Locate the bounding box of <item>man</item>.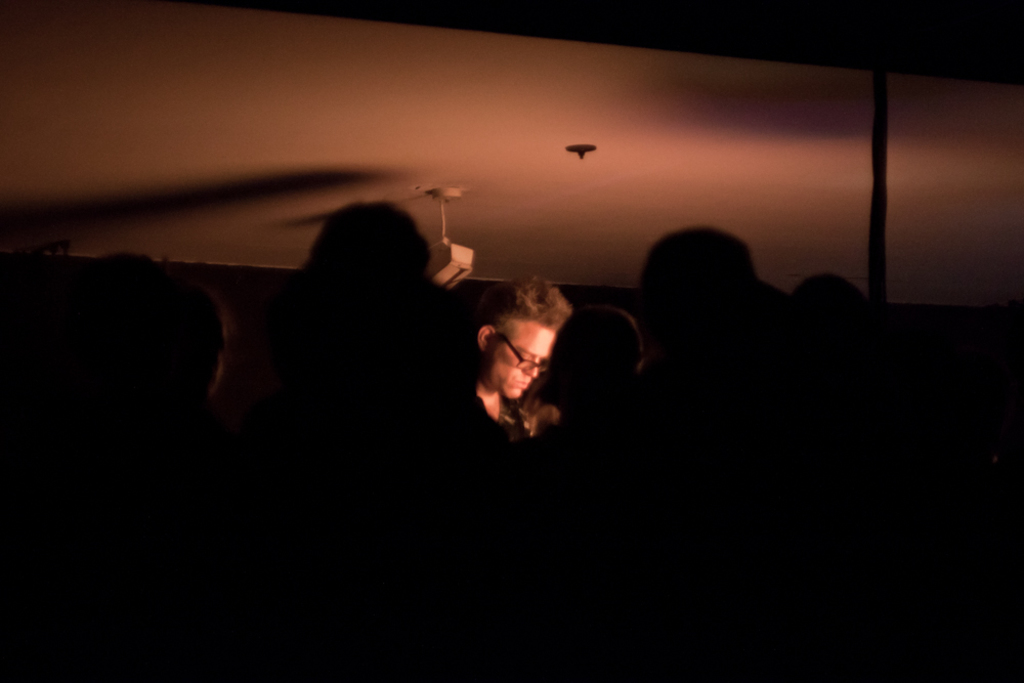
Bounding box: rect(453, 278, 575, 457).
